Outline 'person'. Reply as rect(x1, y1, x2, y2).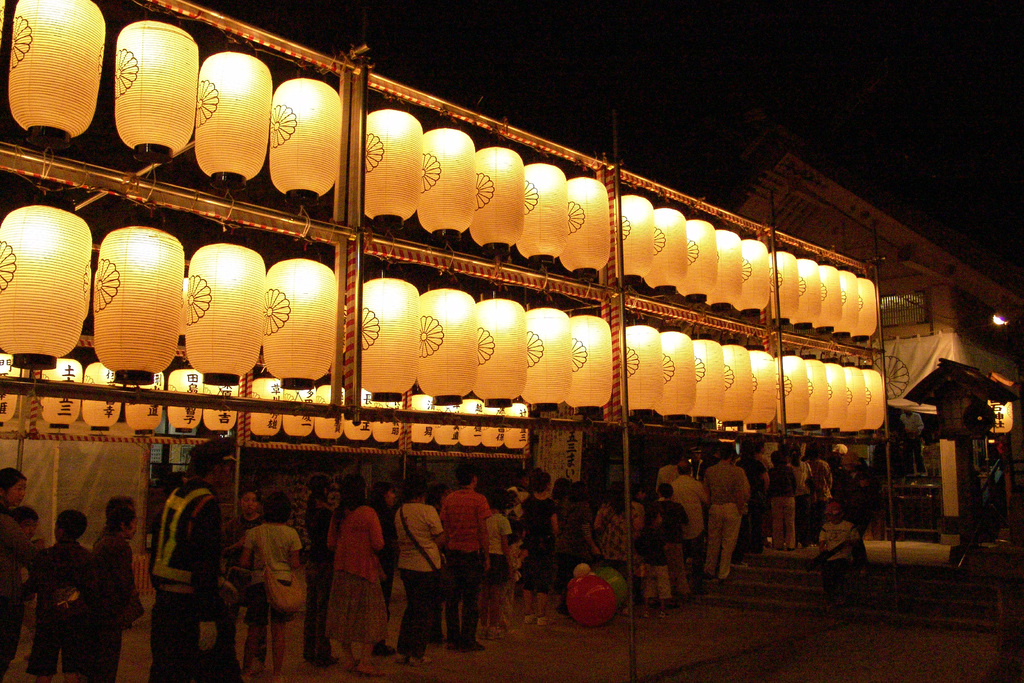
rect(480, 497, 513, 616).
